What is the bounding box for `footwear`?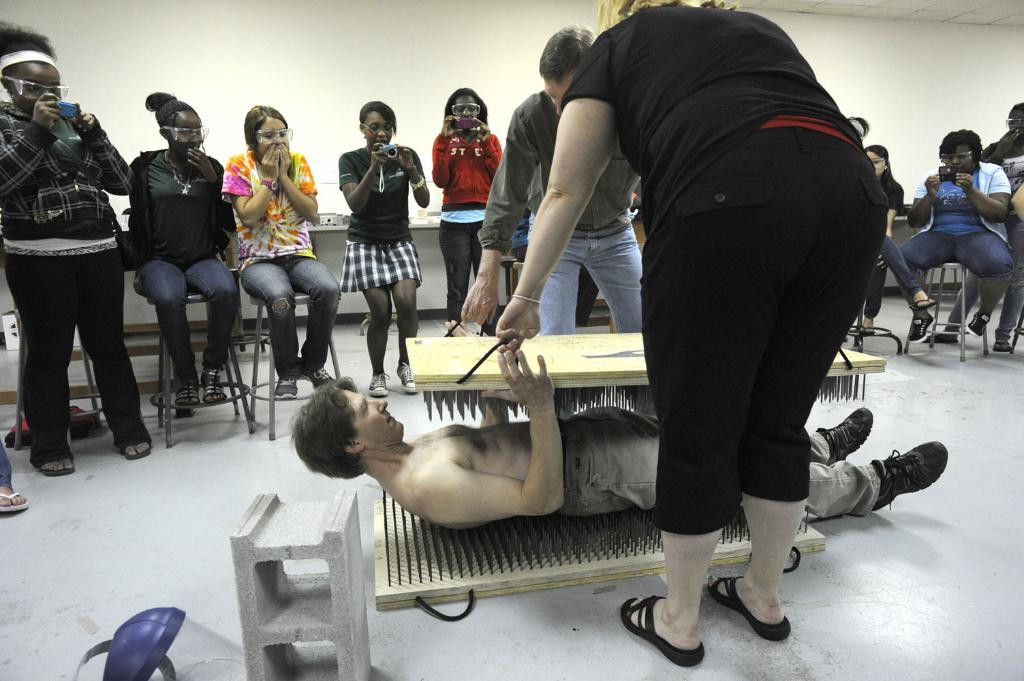
left=198, top=364, right=228, bottom=409.
